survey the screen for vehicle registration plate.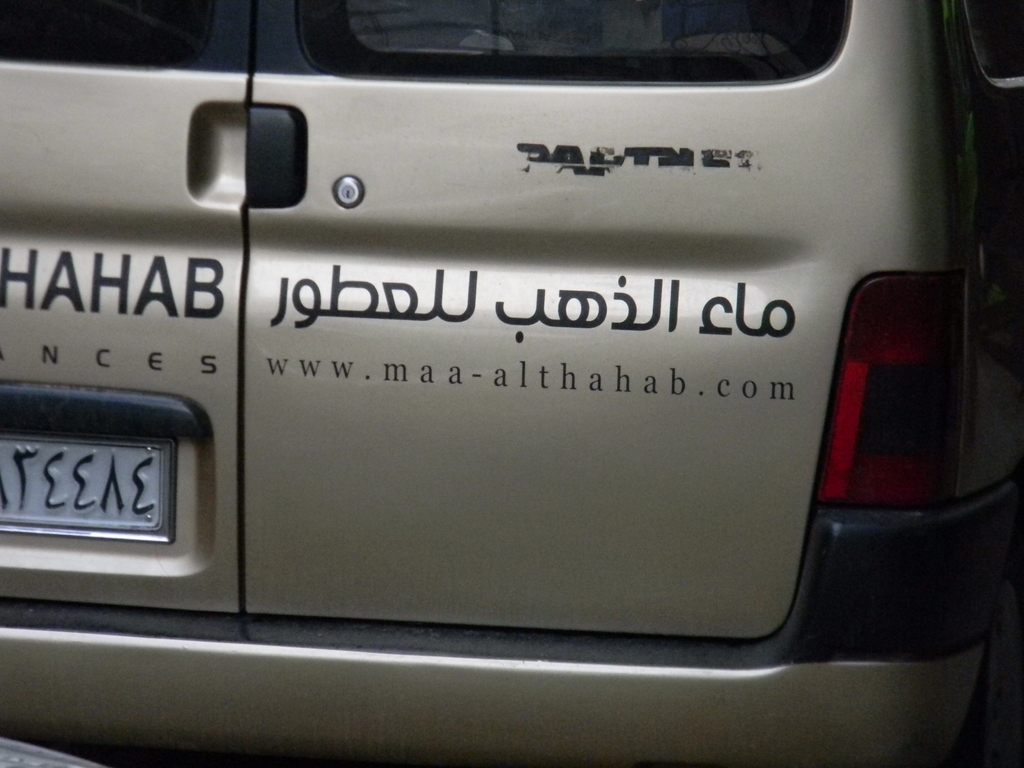
Survey found: x1=15 y1=429 x2=160 y2=559.
